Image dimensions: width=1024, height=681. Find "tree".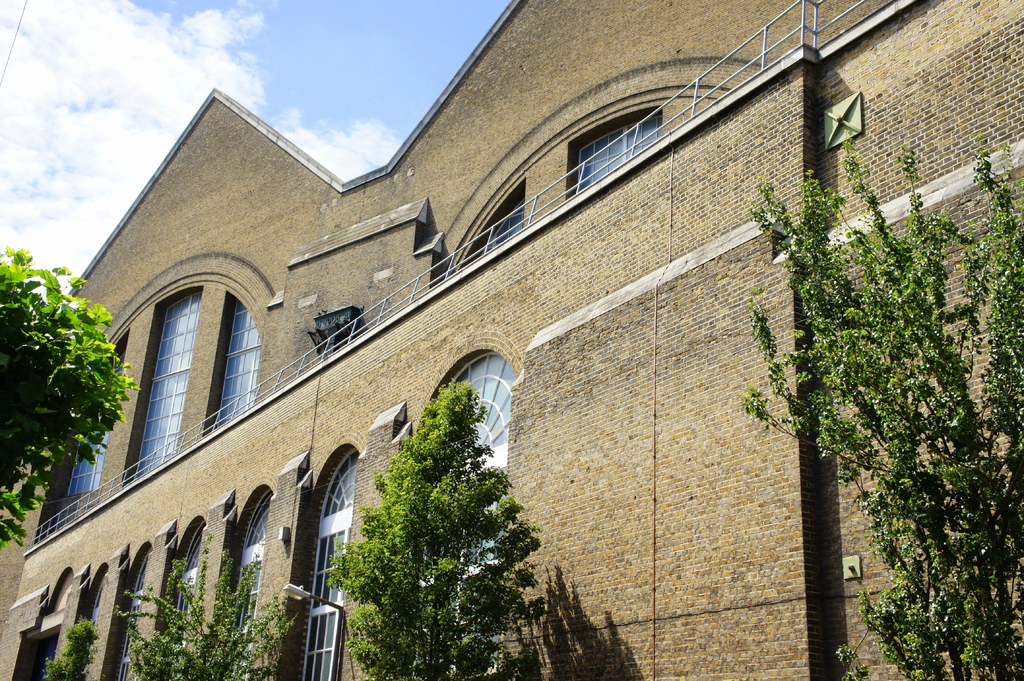
BBox(28, 608, 104, 680).
